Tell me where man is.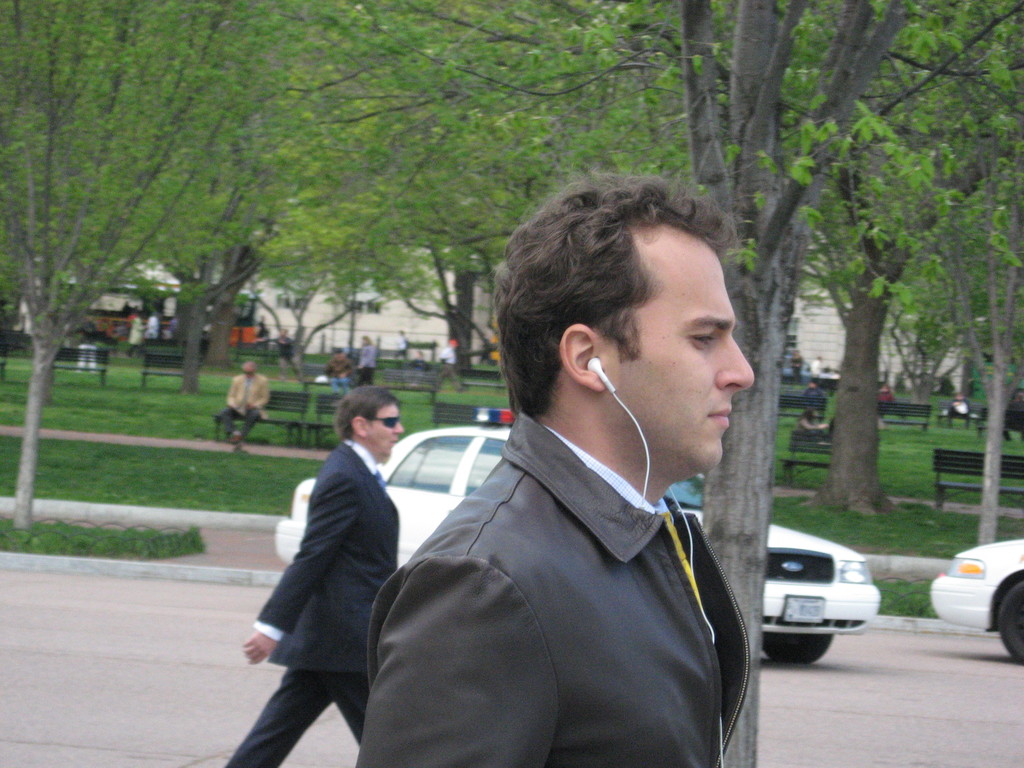
man is at bbox=(349, 165, 753, 767).
